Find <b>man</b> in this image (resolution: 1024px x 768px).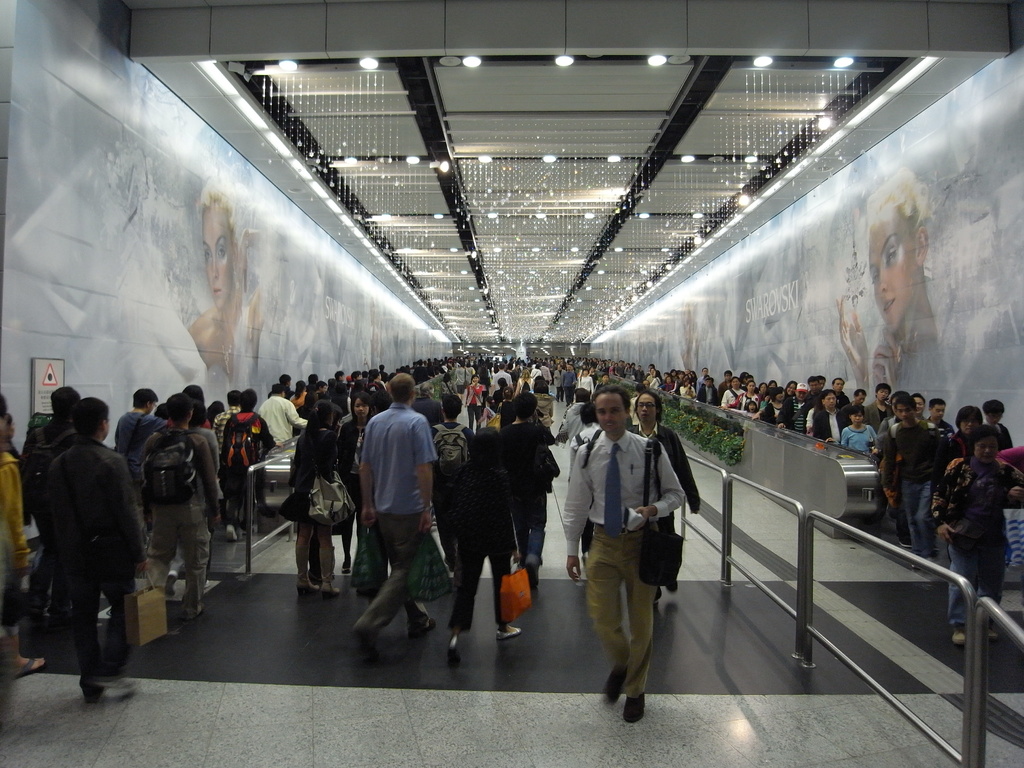
region(564, 385, 689, 721).
